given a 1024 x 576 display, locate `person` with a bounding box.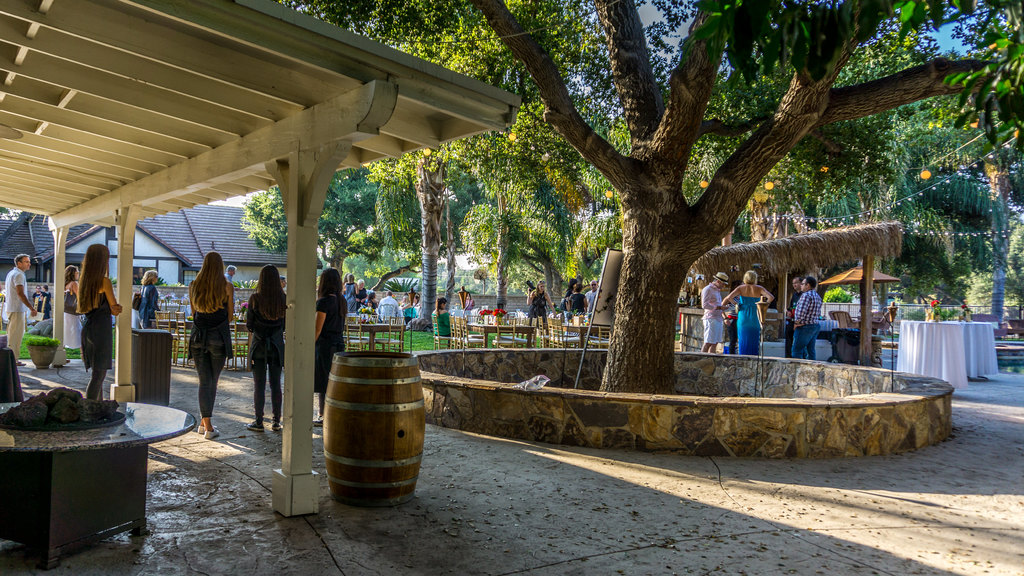
Located: detection(189, 253, 232, 433).
